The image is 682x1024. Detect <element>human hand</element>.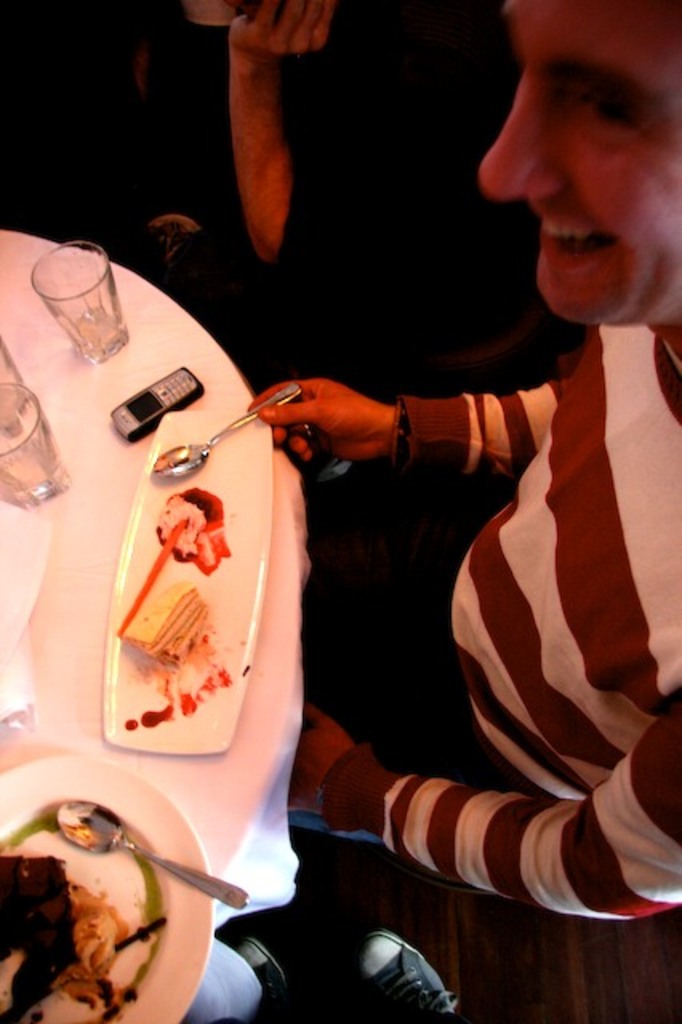
Detection: <box>227,0,333,58</box>.
